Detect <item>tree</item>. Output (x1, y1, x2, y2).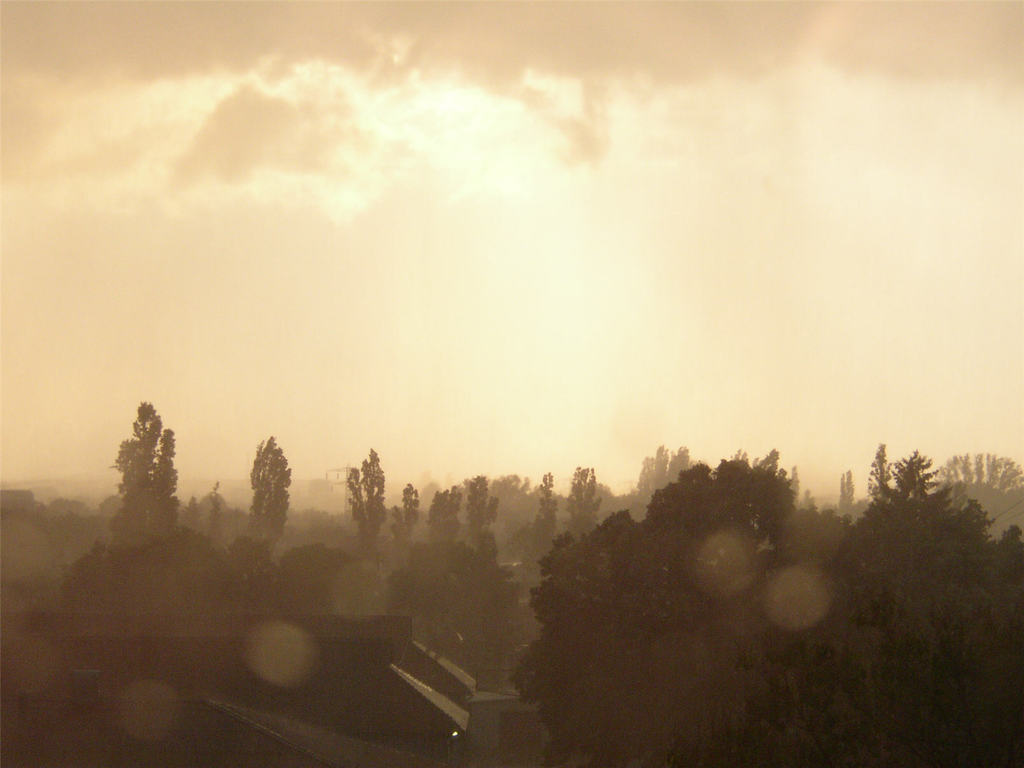
(506, 471, 558, 564).
